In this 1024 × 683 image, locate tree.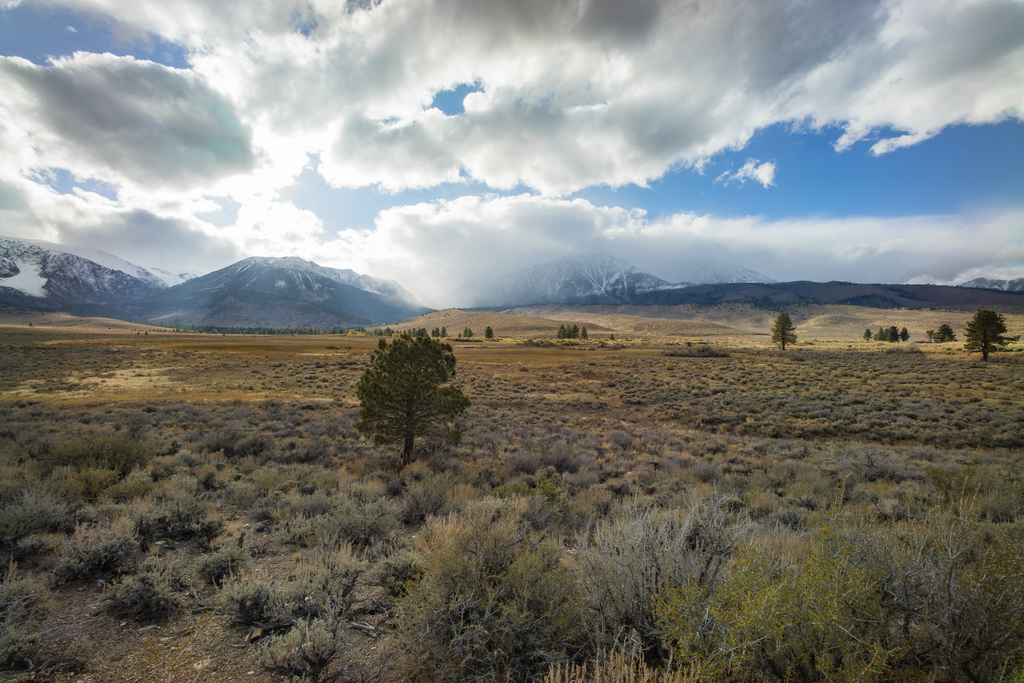
Bounding box: box(772, 308, 803, 356).
